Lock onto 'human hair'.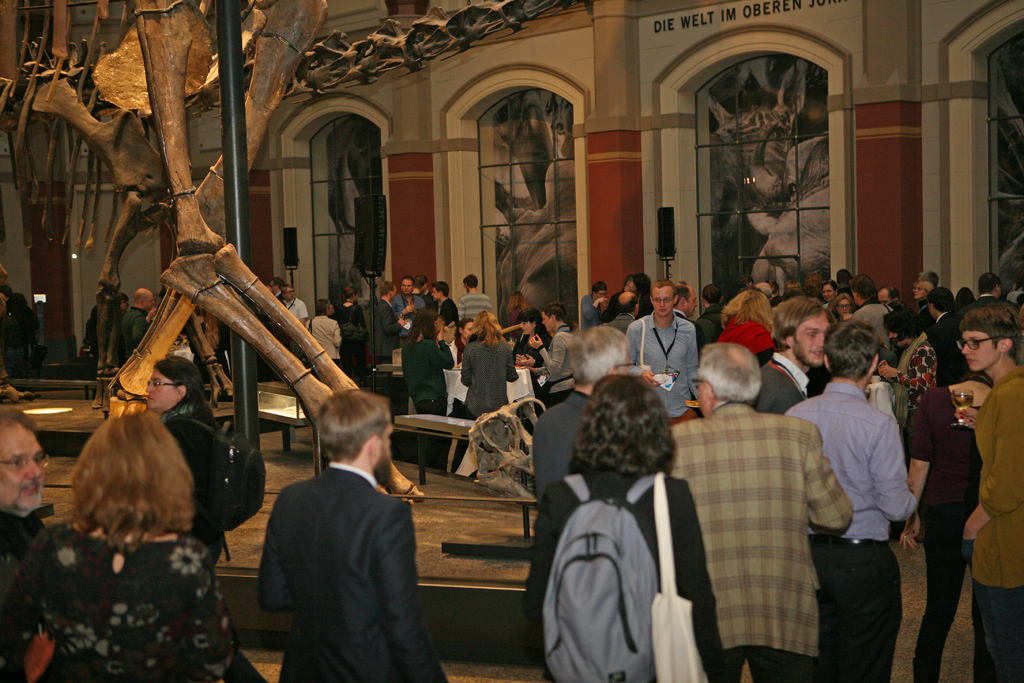
Locked: Rect(575, 372, 675, 476).
